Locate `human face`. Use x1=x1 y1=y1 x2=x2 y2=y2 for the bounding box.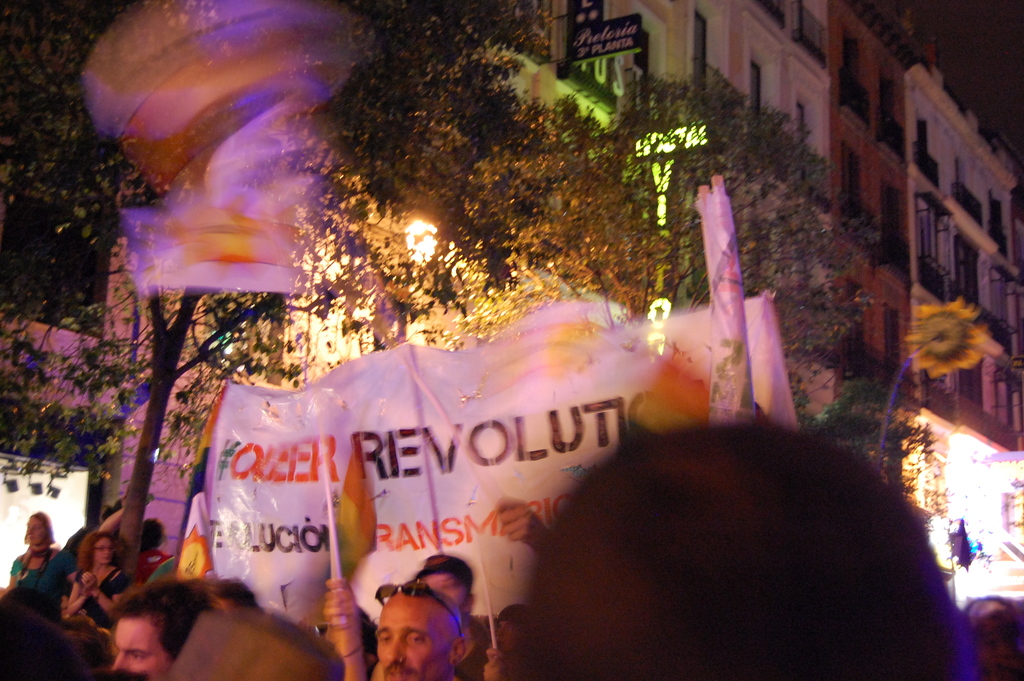
x1=376 y1=598 x2=458 y2=680.
